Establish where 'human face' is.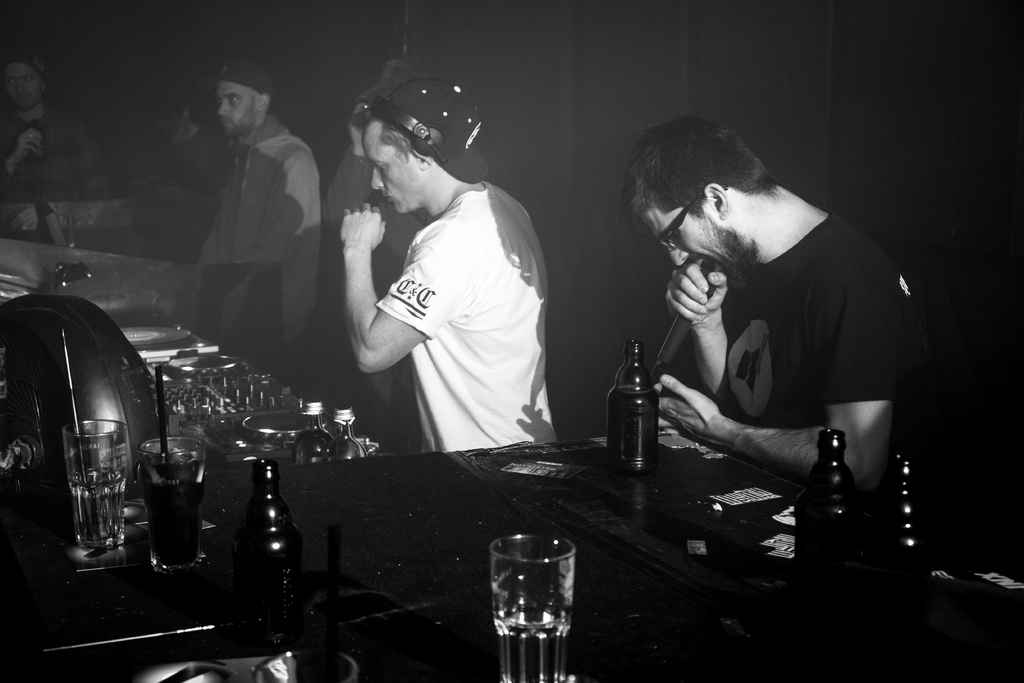
Established at 632,193,744,292.
